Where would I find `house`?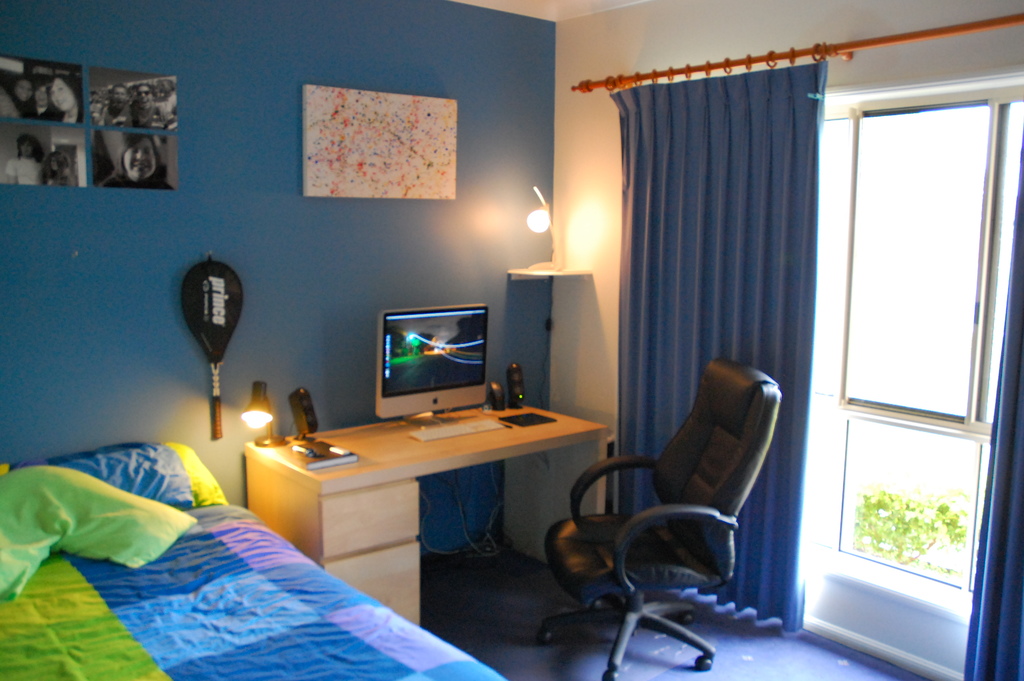
At [x1=42, y1=15, x2=952, y2=660].
